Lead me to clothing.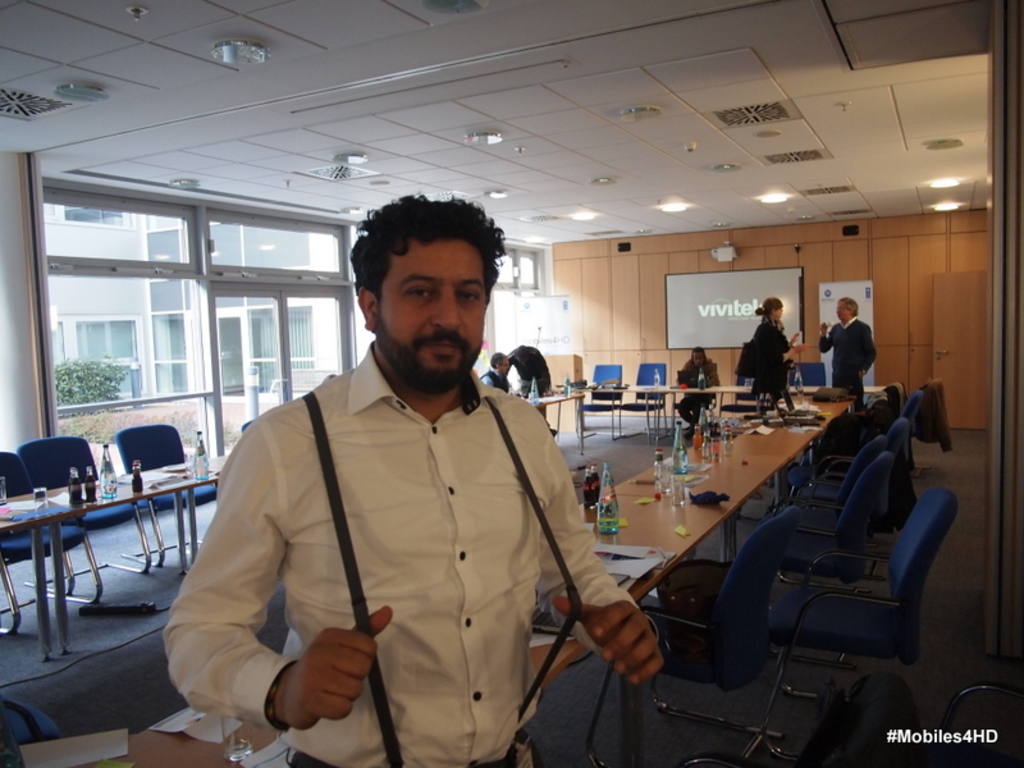
Lead to [x1=157, y1=335, x2=654, y2=767].
